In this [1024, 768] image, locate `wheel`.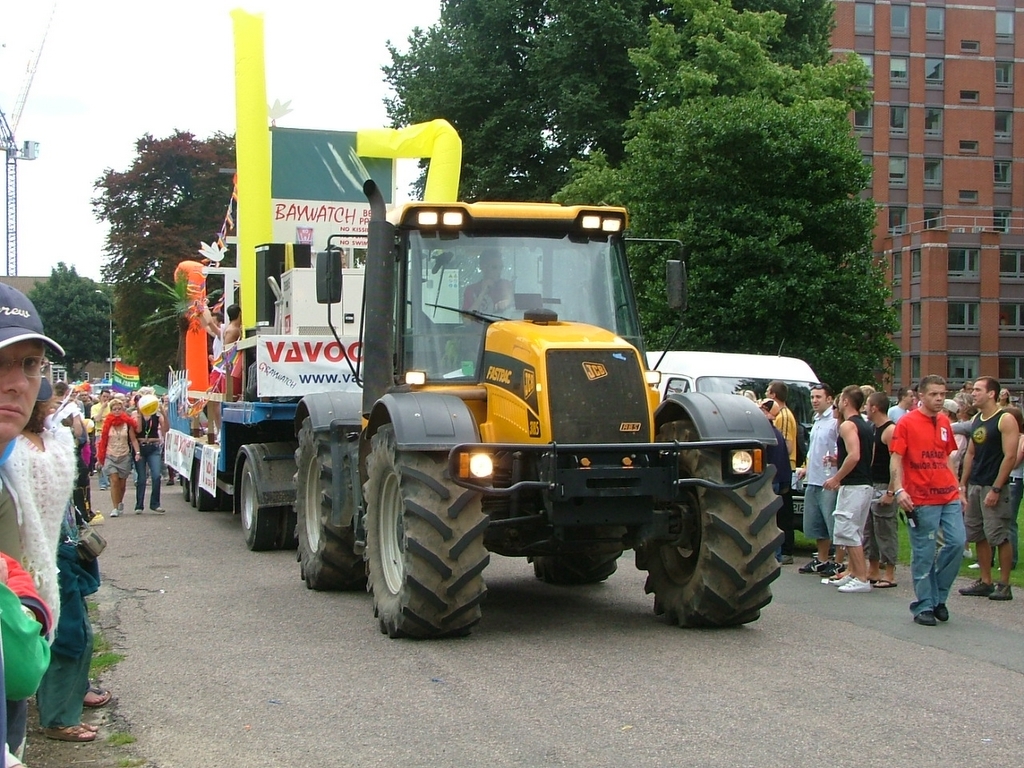
Bounding box: left=180, top=475, right=190, bottom=499.
